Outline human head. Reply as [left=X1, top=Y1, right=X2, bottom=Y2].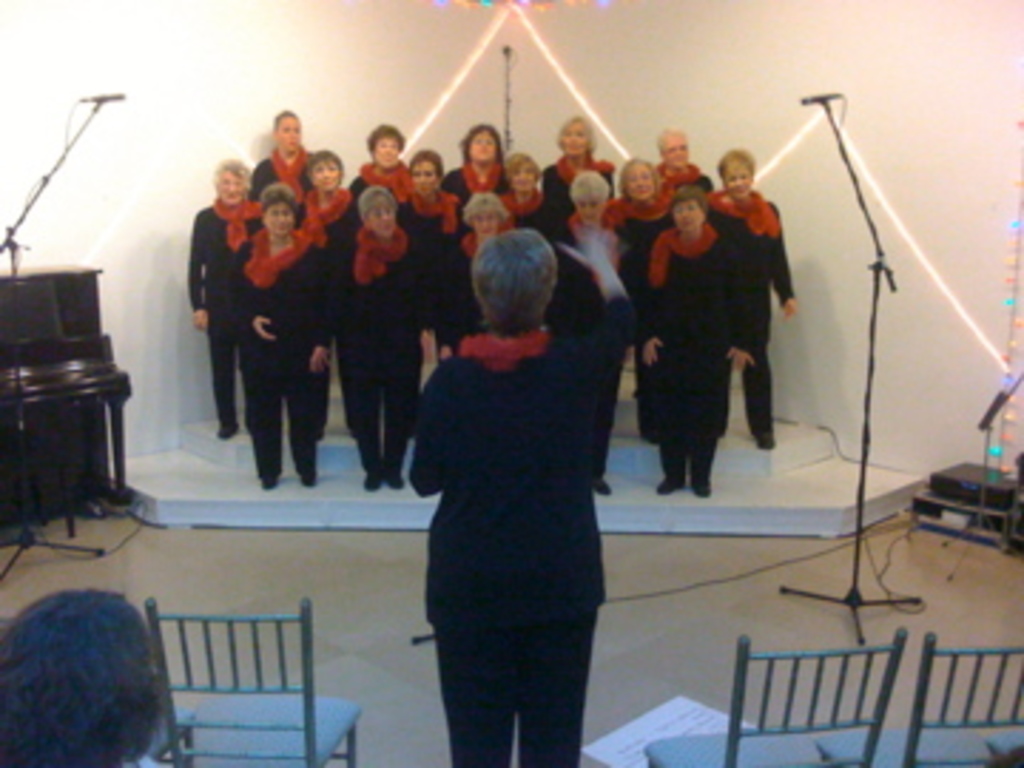
[left=461, top=122, right=501, bottom=165].
